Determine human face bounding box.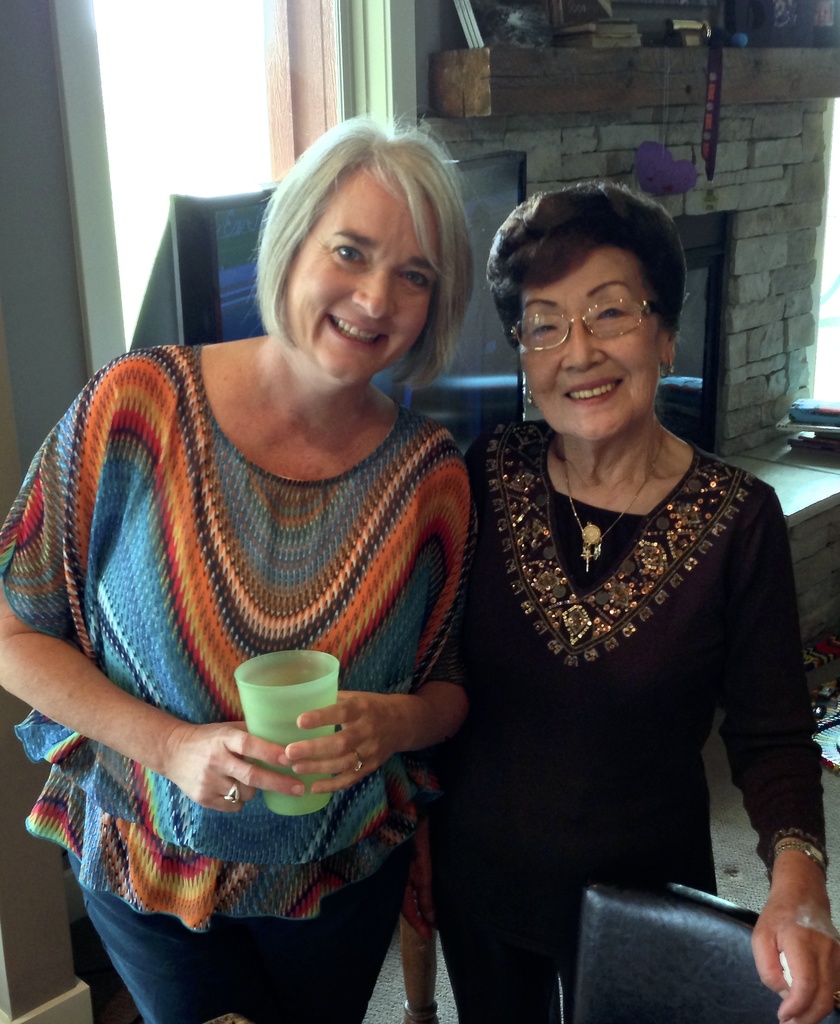
Determined: left=285, top=159, right=446, bottom=384.
